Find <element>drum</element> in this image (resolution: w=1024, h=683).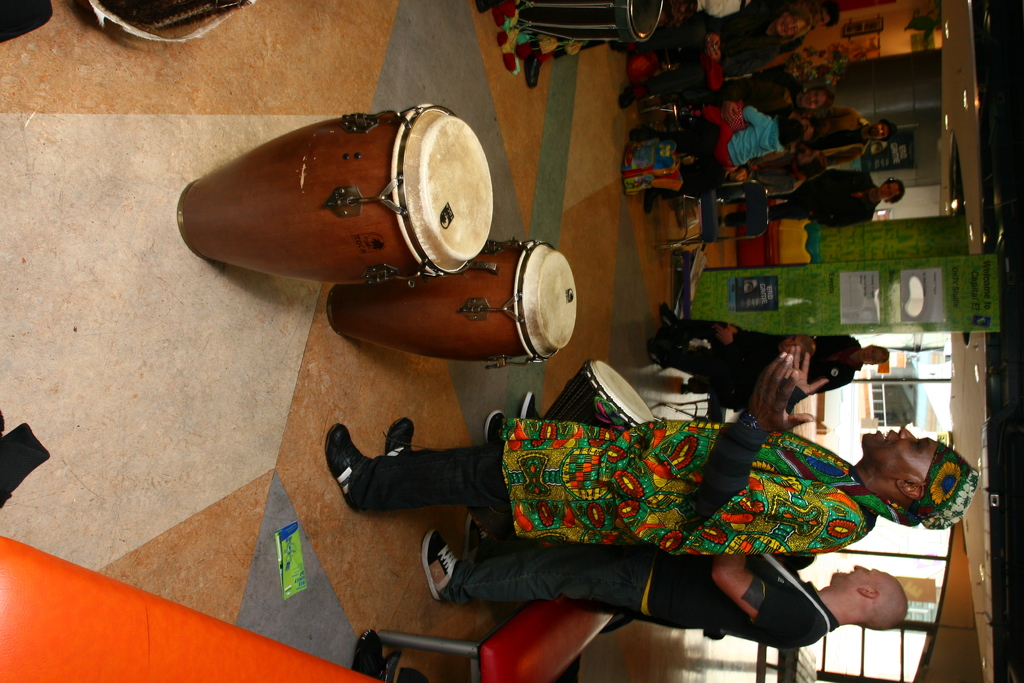
<box>541,359,655,423</box>.
